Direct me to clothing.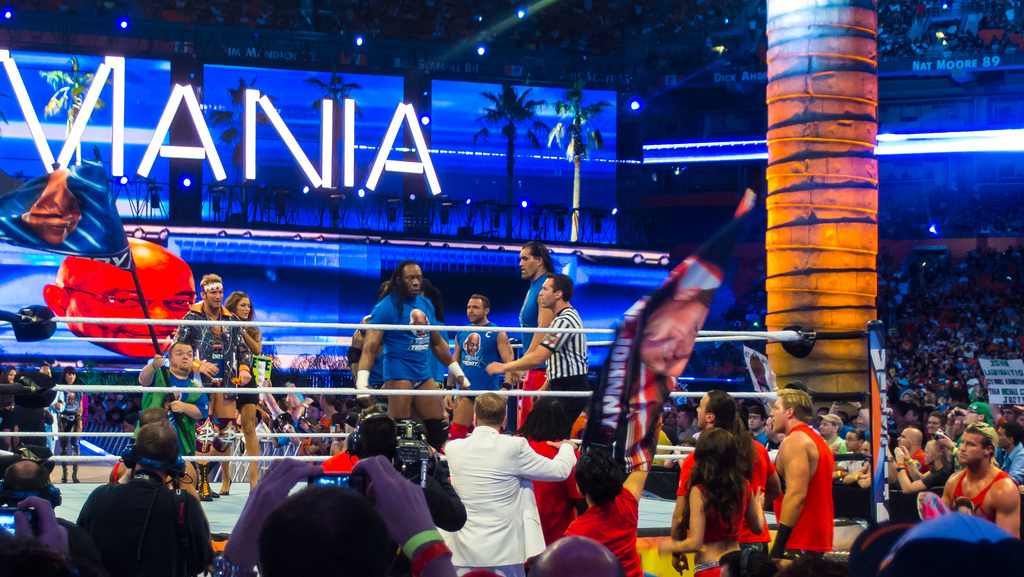
Direction: x1=695 y1=476 x2=745 y2=546.
